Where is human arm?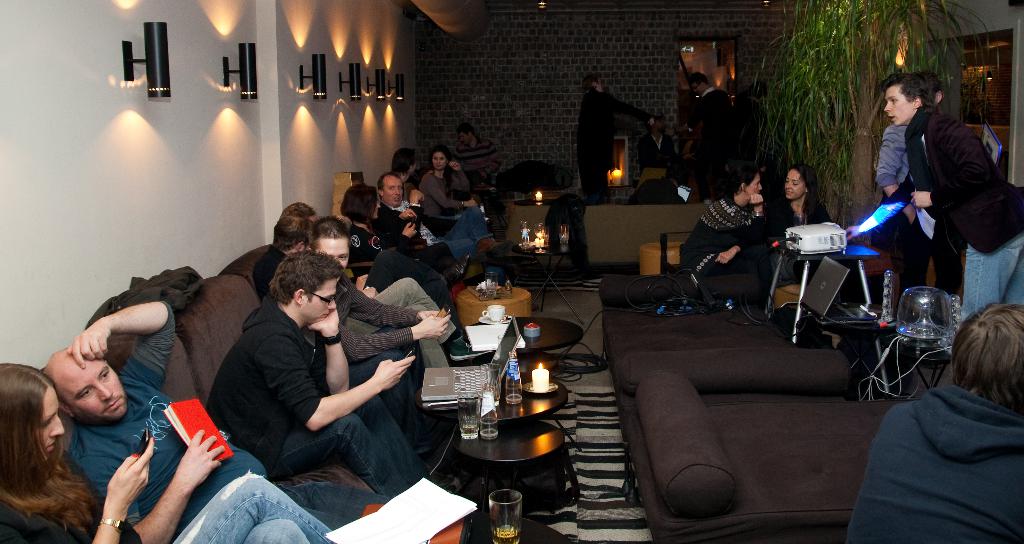
detection(61, 297, 181, 392).
